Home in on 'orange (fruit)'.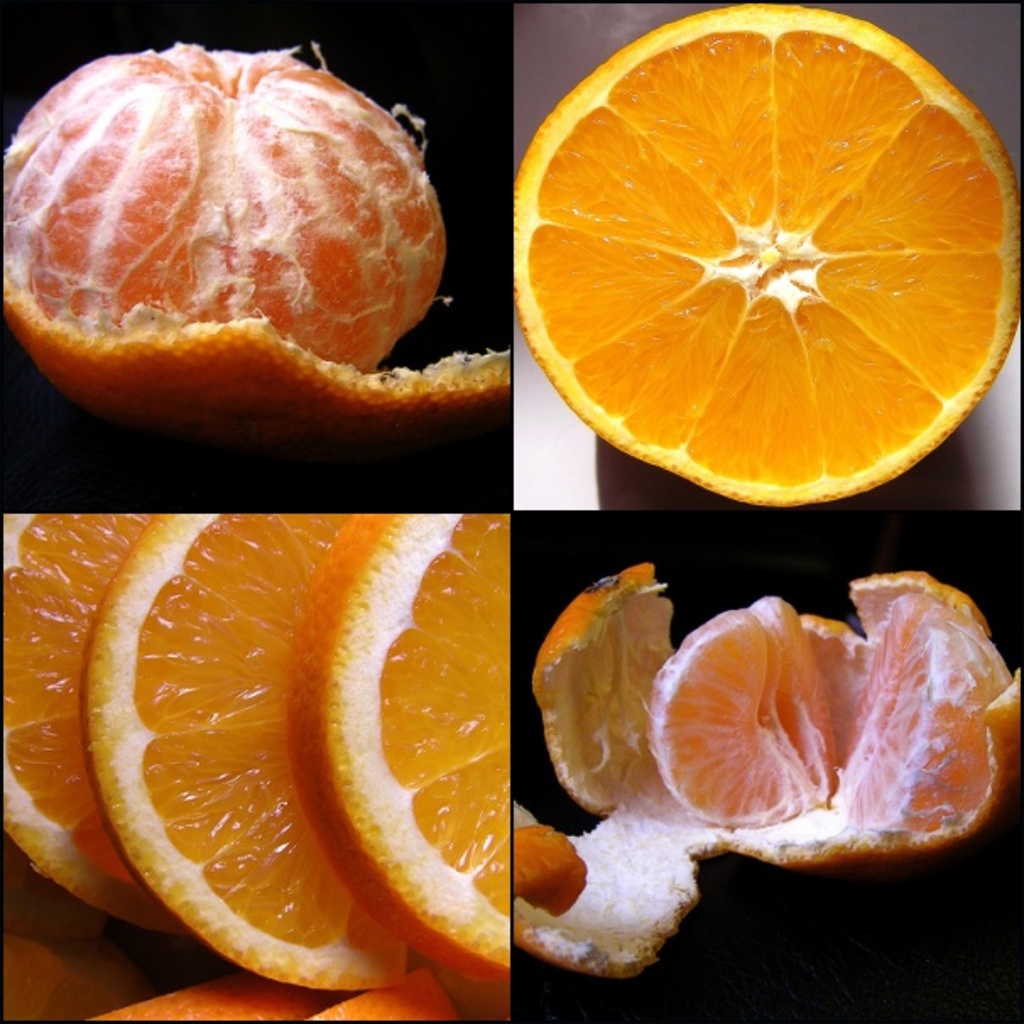
Homed in at x1=318 y1=972 x2=451 y2=1022.
